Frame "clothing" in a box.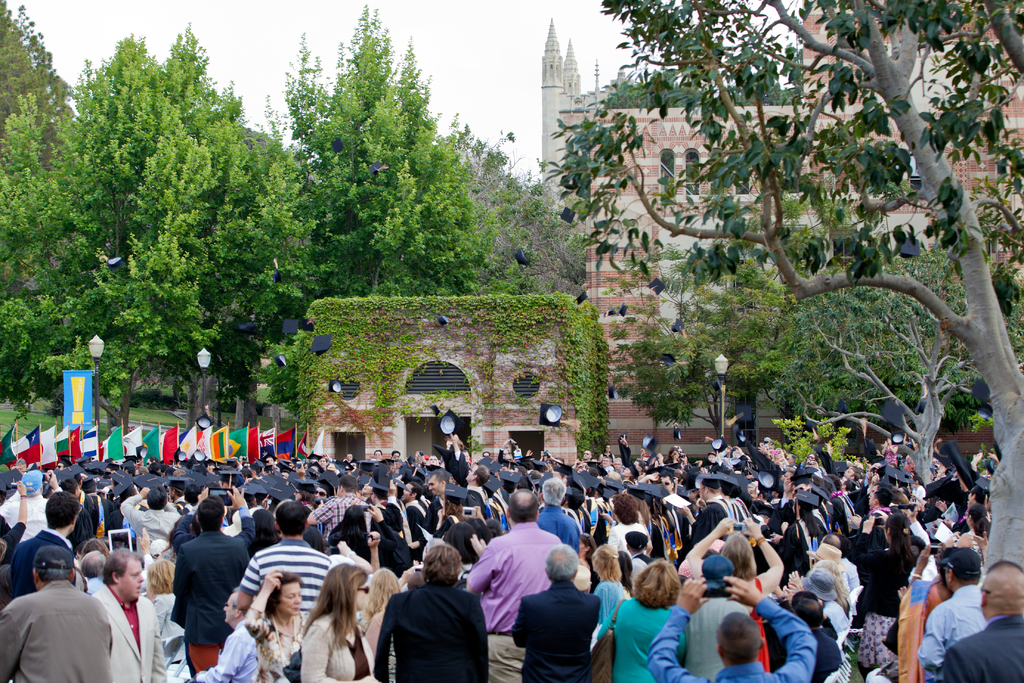
651/602/817/682.
